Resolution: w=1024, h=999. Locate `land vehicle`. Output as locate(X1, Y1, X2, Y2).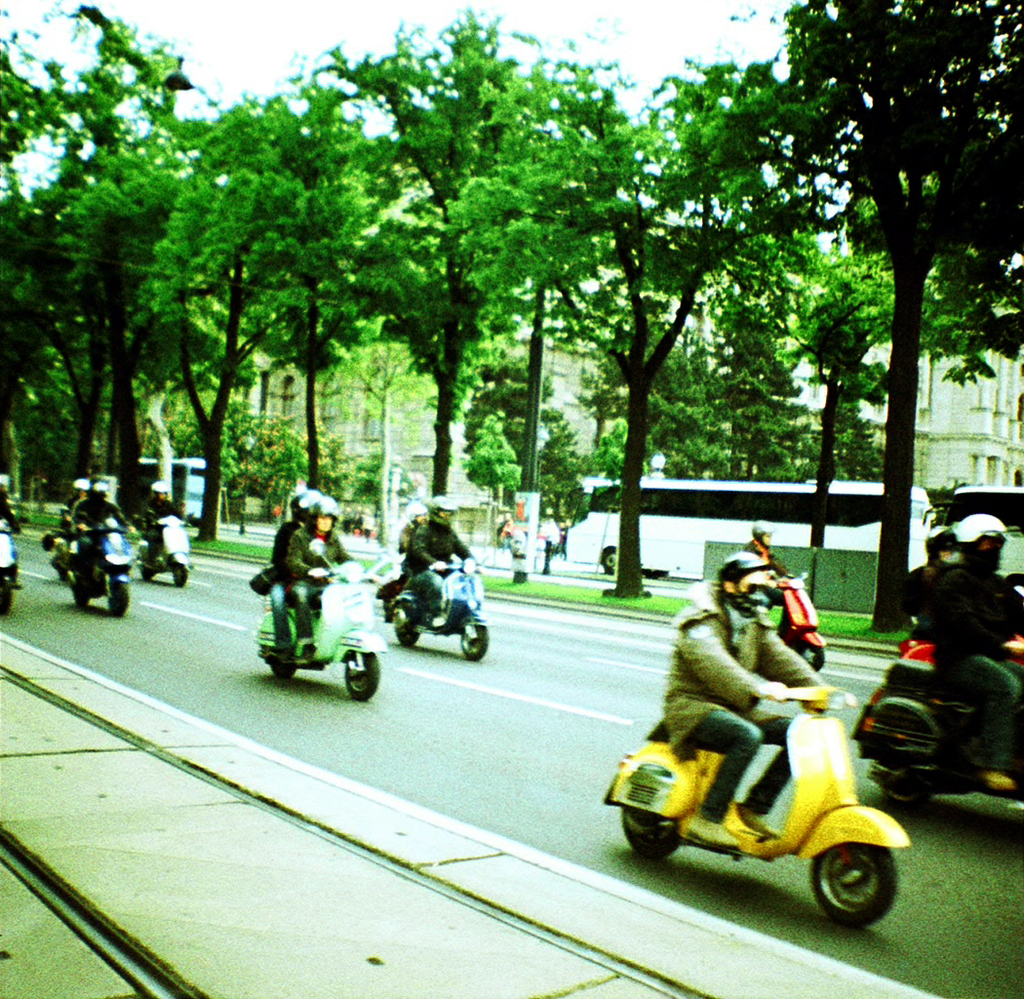
locate(629, 645, 912, 941).
